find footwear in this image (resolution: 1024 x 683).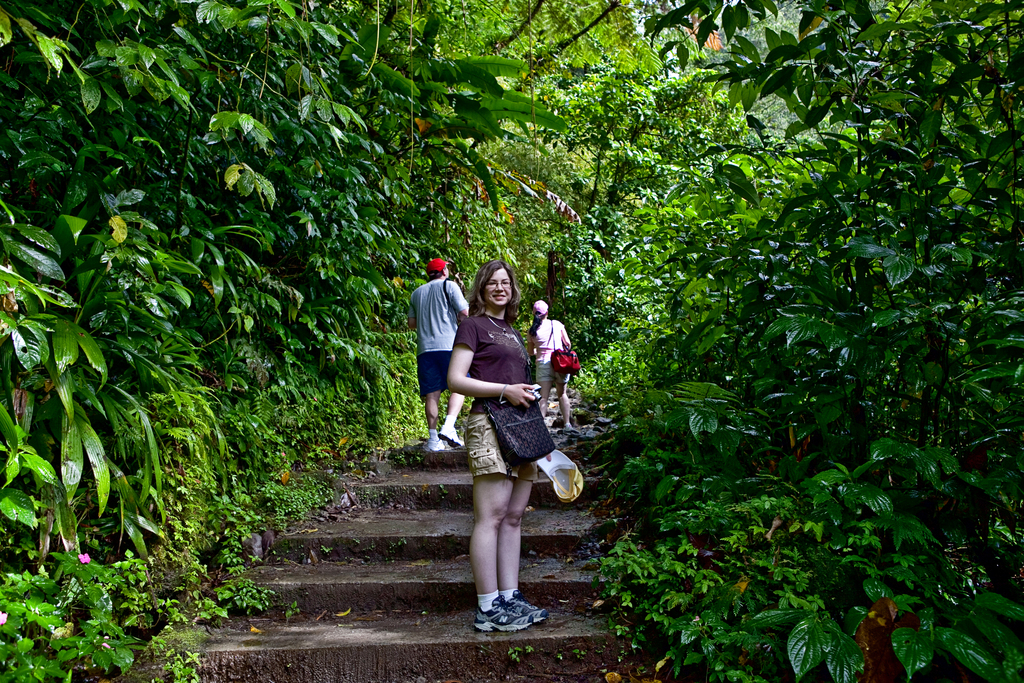
(x1=468, y1=589, x2=546, y2=646).
